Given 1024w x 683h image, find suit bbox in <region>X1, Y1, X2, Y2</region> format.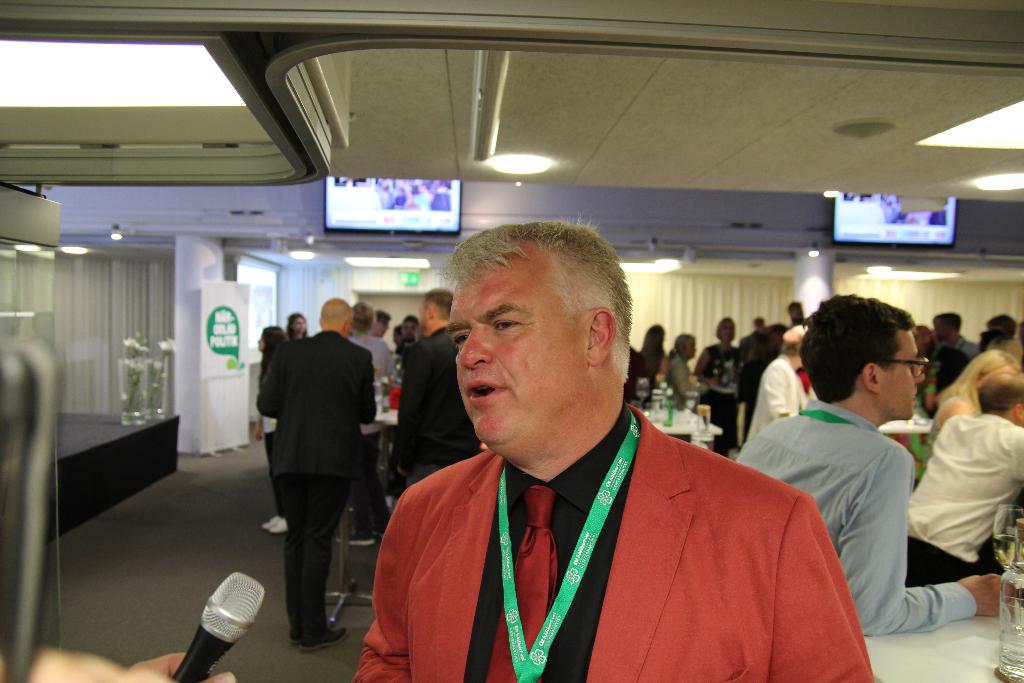
<region>743, 351, 810, 438</region>.
